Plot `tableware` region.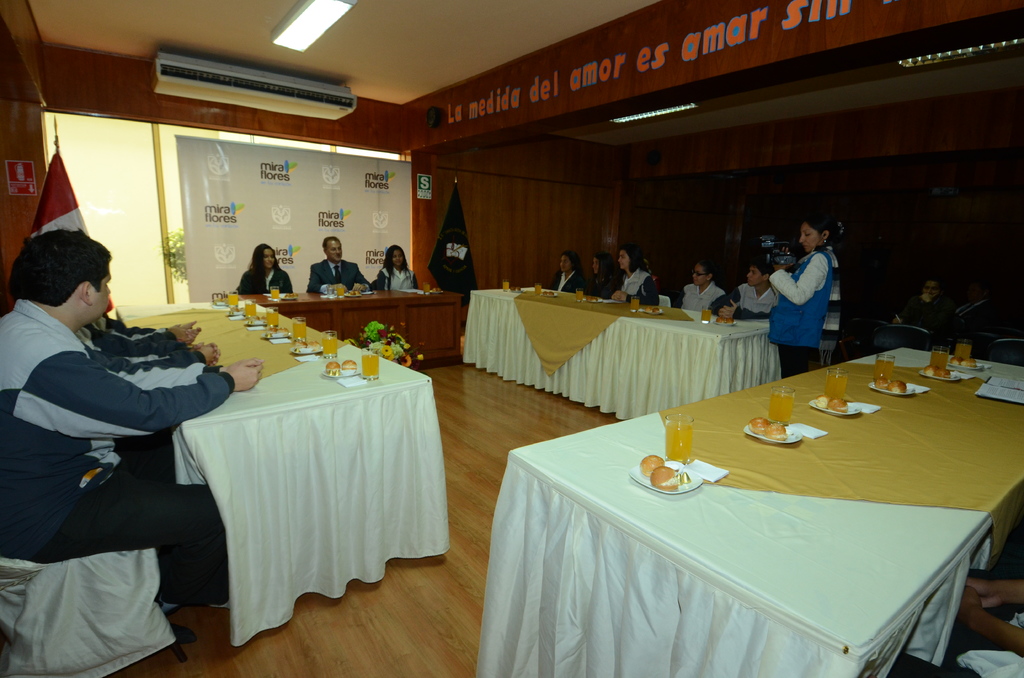
Plotted at (270,285,279,297).
